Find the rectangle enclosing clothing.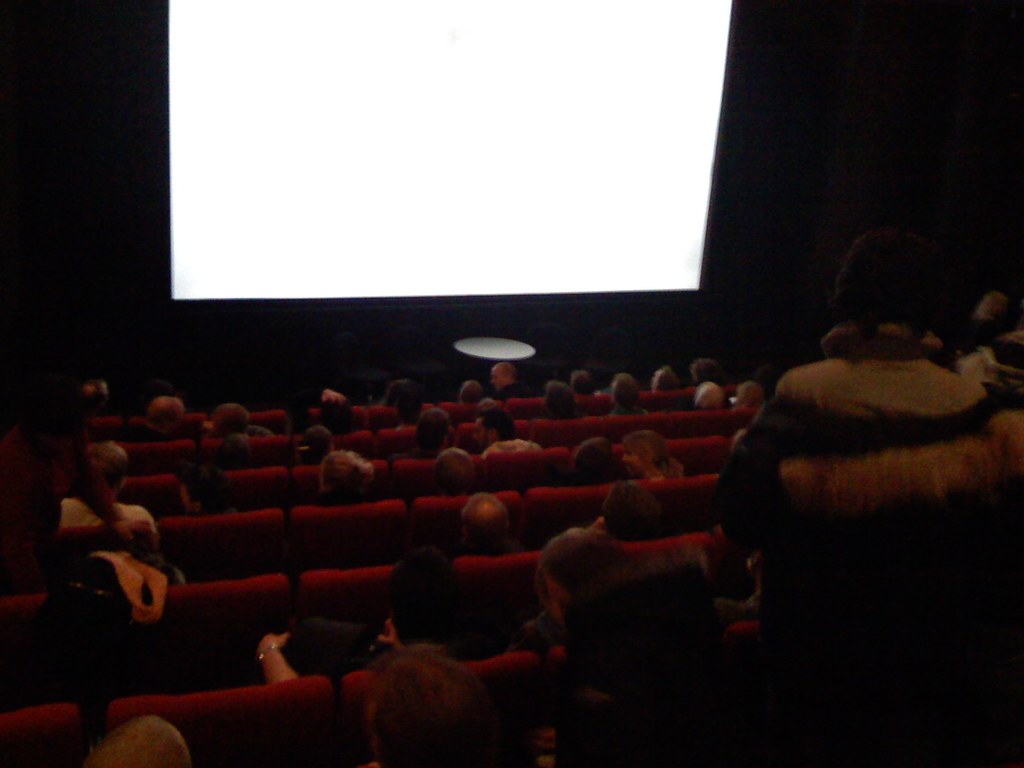
pyautogui.locateOnScreen(718, 316, 1023, 639).
